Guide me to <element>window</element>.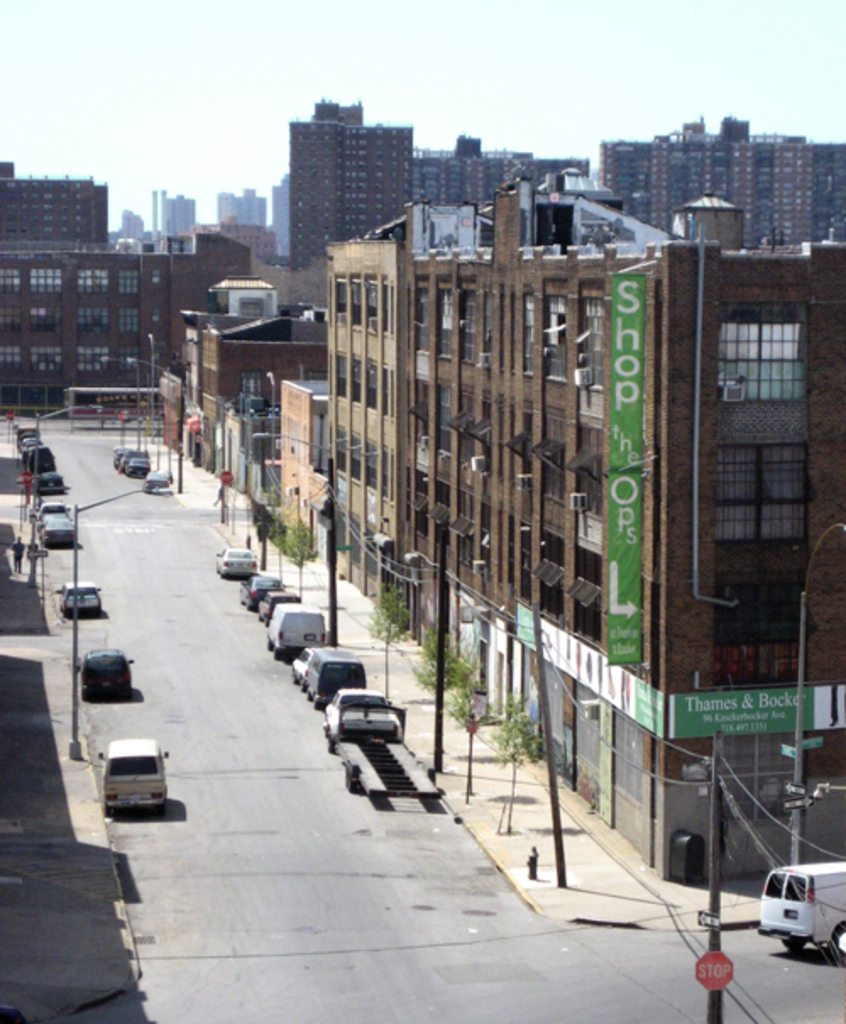
Guidance: pyautogui.locateOnScreen(729, 293, 810, 415).
